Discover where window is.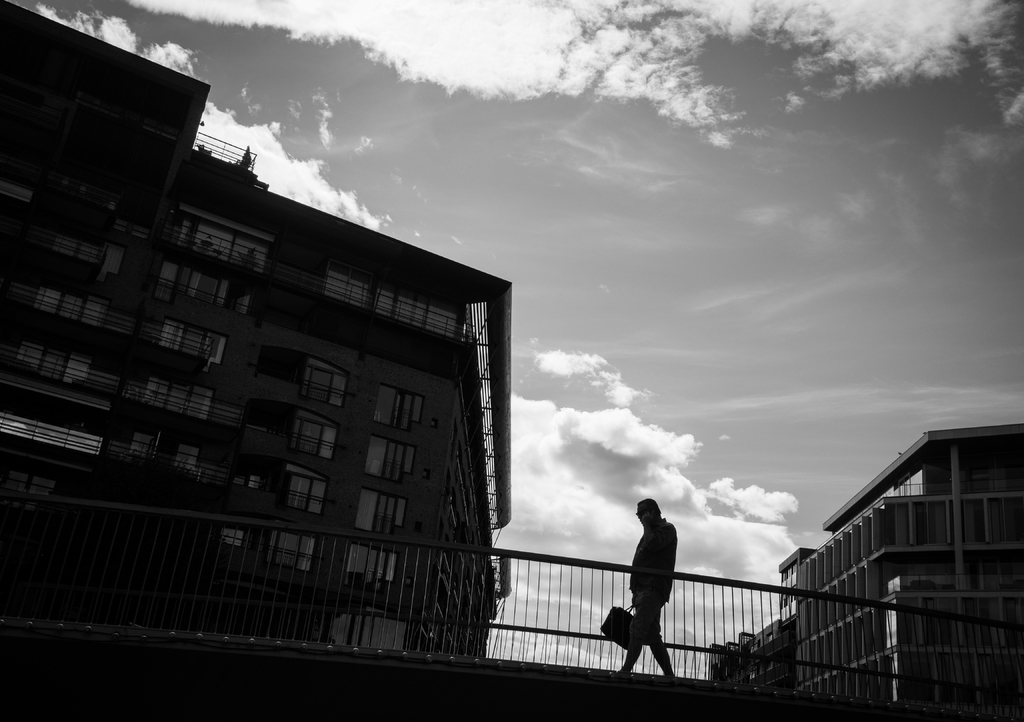
Discovered at (369, 384, 419, 433).
